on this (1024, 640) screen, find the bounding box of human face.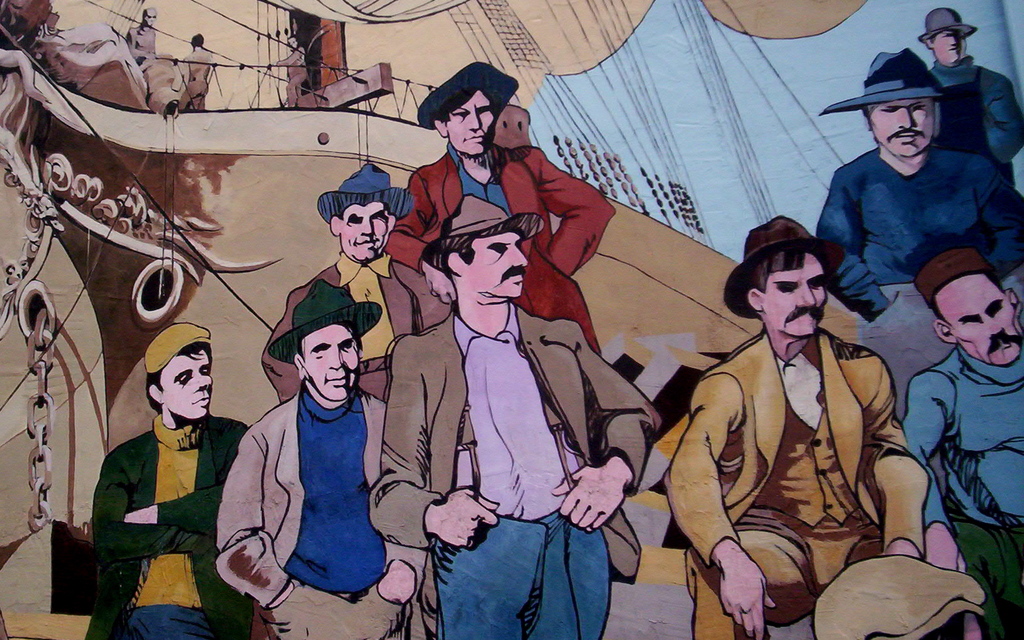
Bounding box: 302, 326, 356, 399.
